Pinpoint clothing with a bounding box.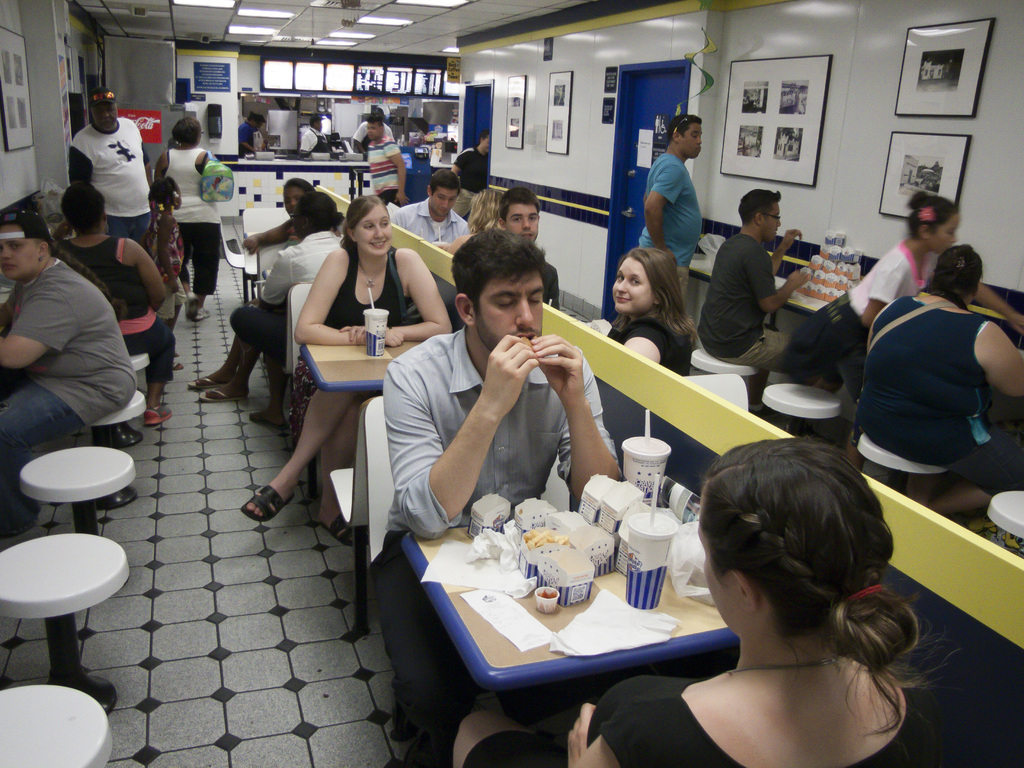
rect(836, 223, 1006, 518).
